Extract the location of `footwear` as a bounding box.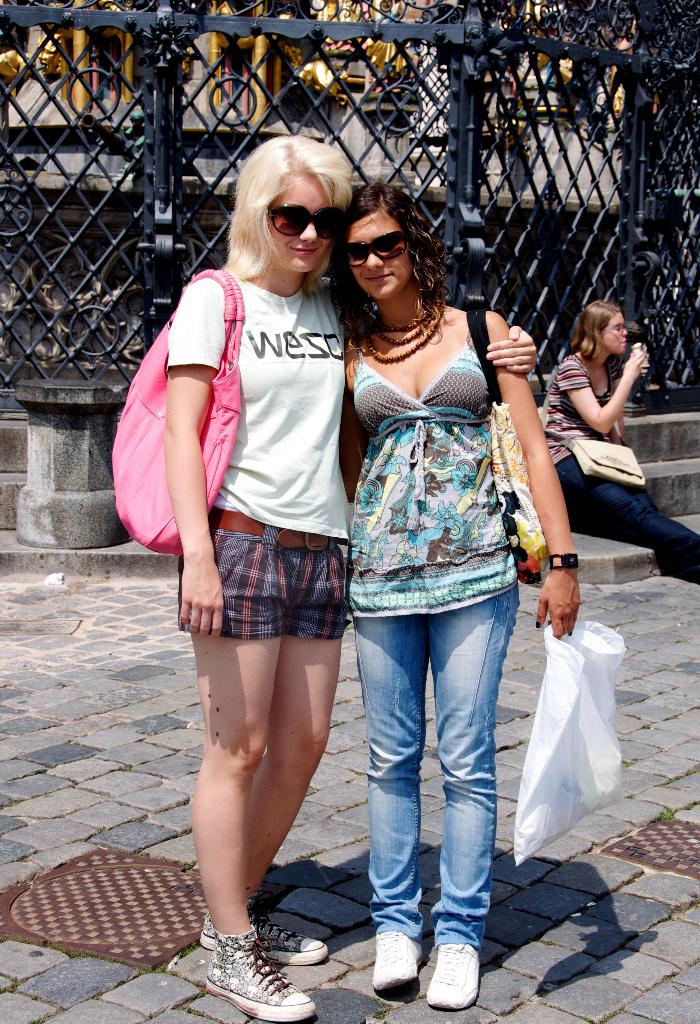
<region>367, 925, 422, 988</region>.
